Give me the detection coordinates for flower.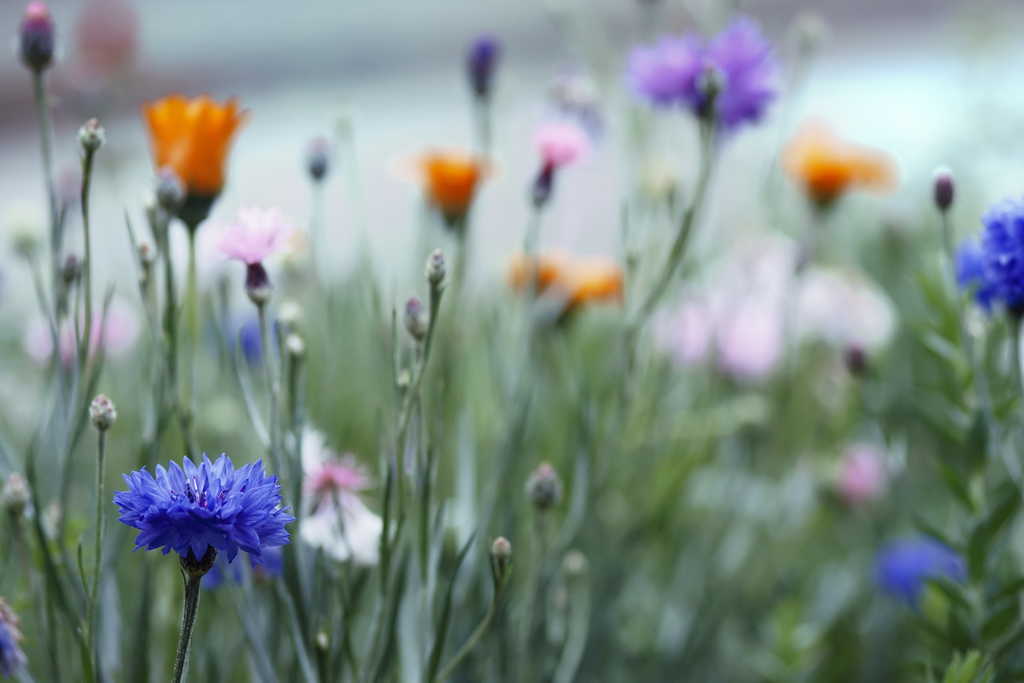
box=[465, 28, 502, 103].
